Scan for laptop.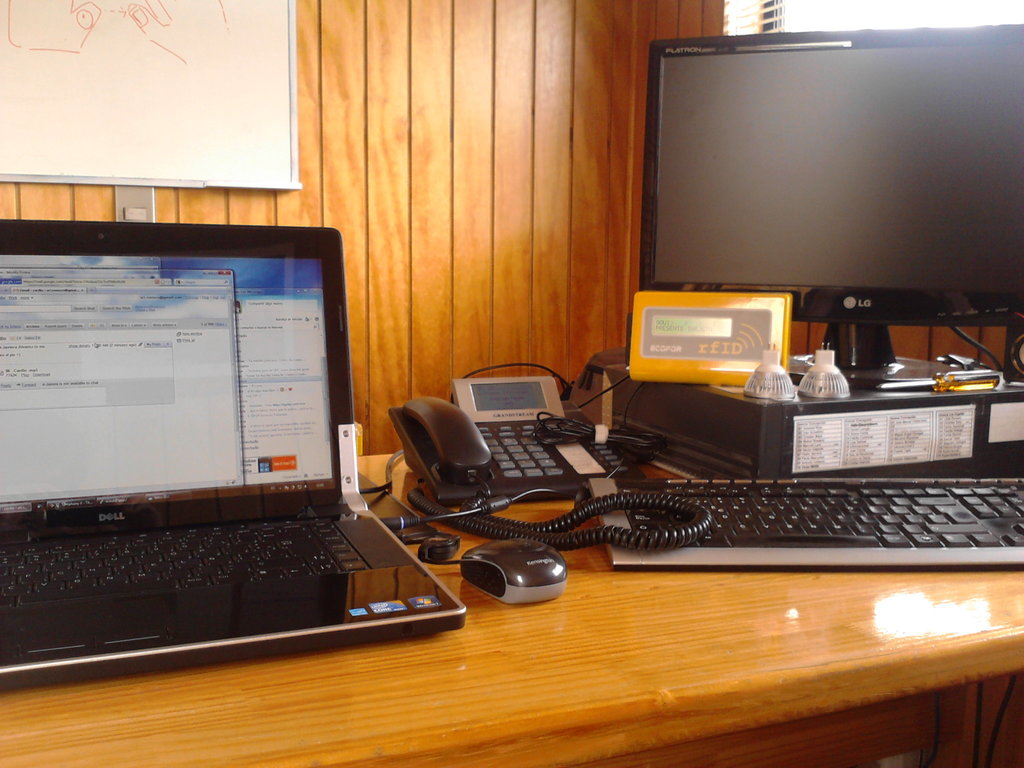
Scan result: bbox(10, 212, 425, 703).
